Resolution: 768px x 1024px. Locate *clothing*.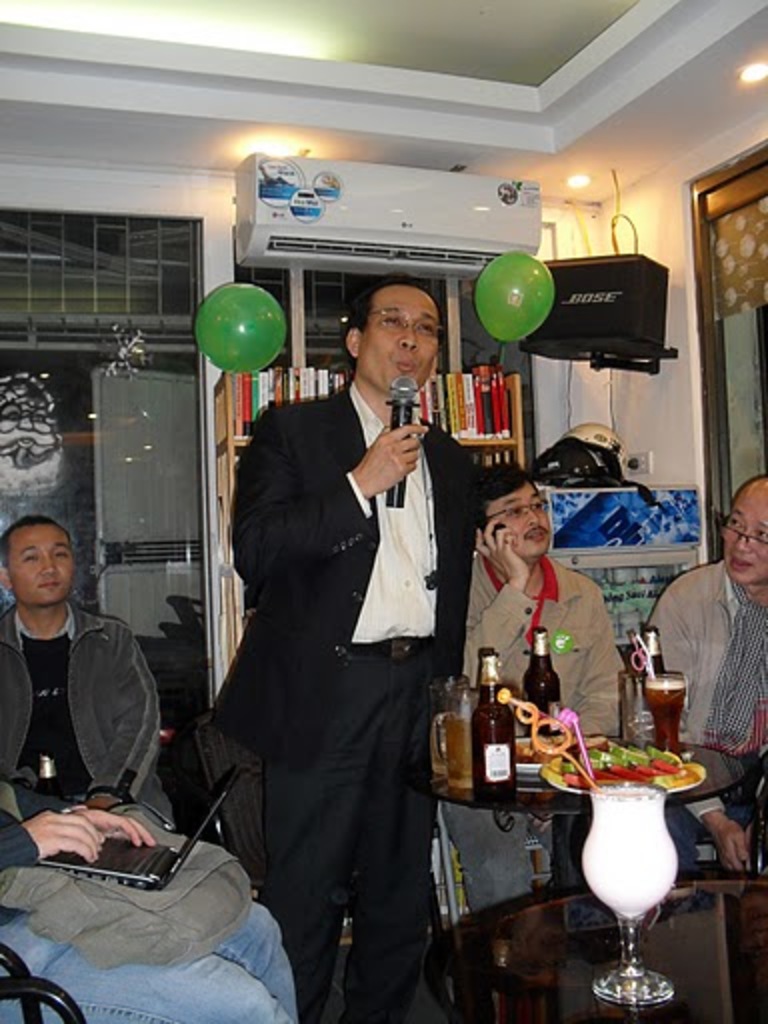
rect(2, 604, 216, 866).
